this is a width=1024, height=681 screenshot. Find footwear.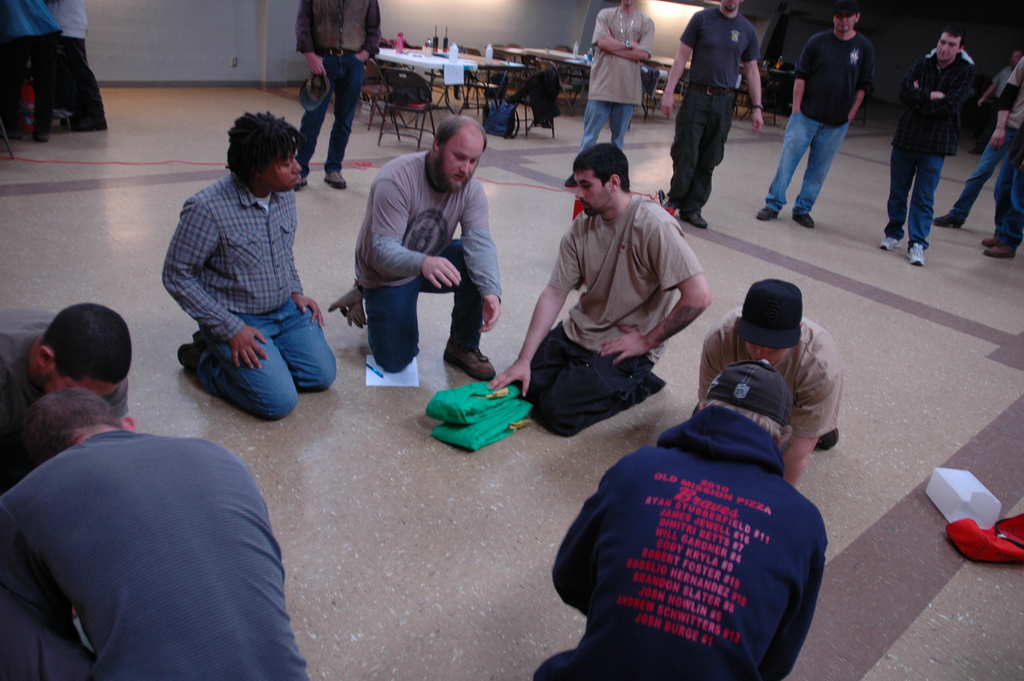
Bounding box: (x1=875, y1=238, x2=904, y2=252).
